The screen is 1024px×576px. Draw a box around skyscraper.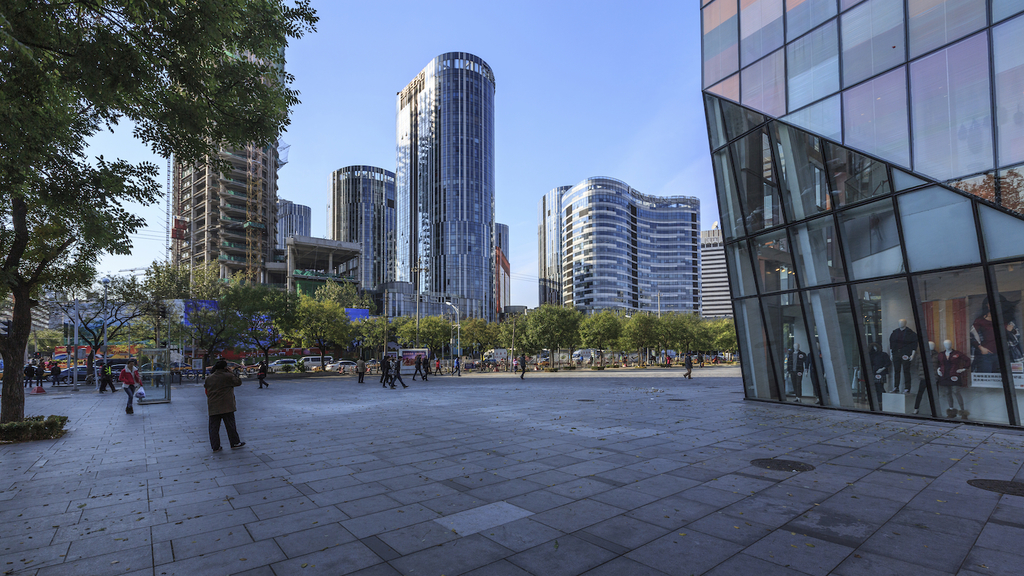
detection(359, 55, 489, 334).
